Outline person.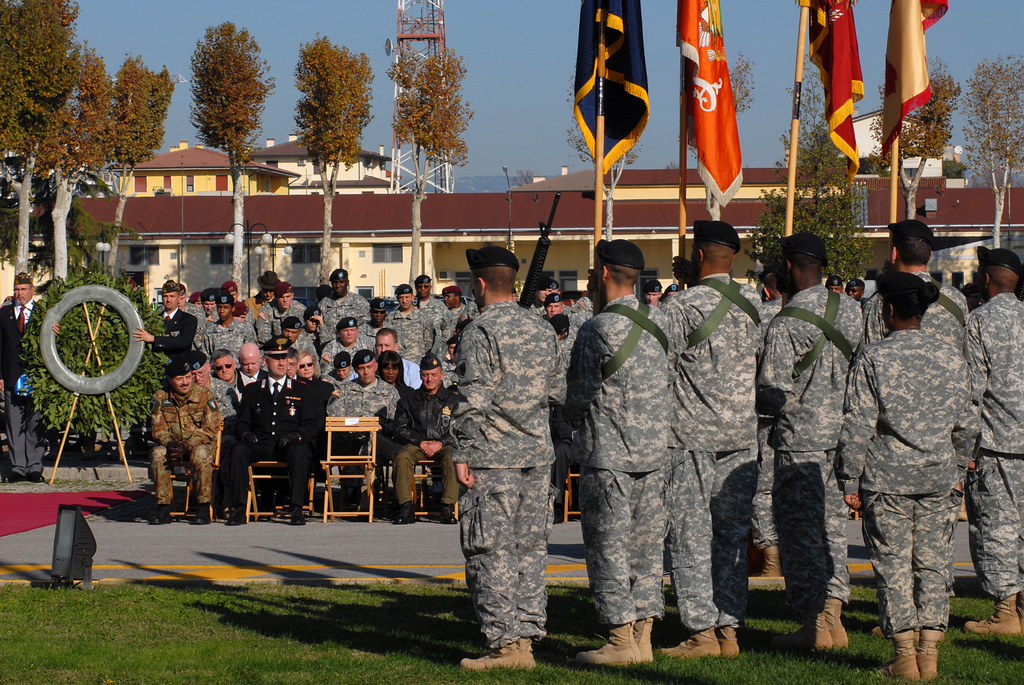
Outline: {"left": 757, "top": 225, "right": 867, "bottom": 651}.
